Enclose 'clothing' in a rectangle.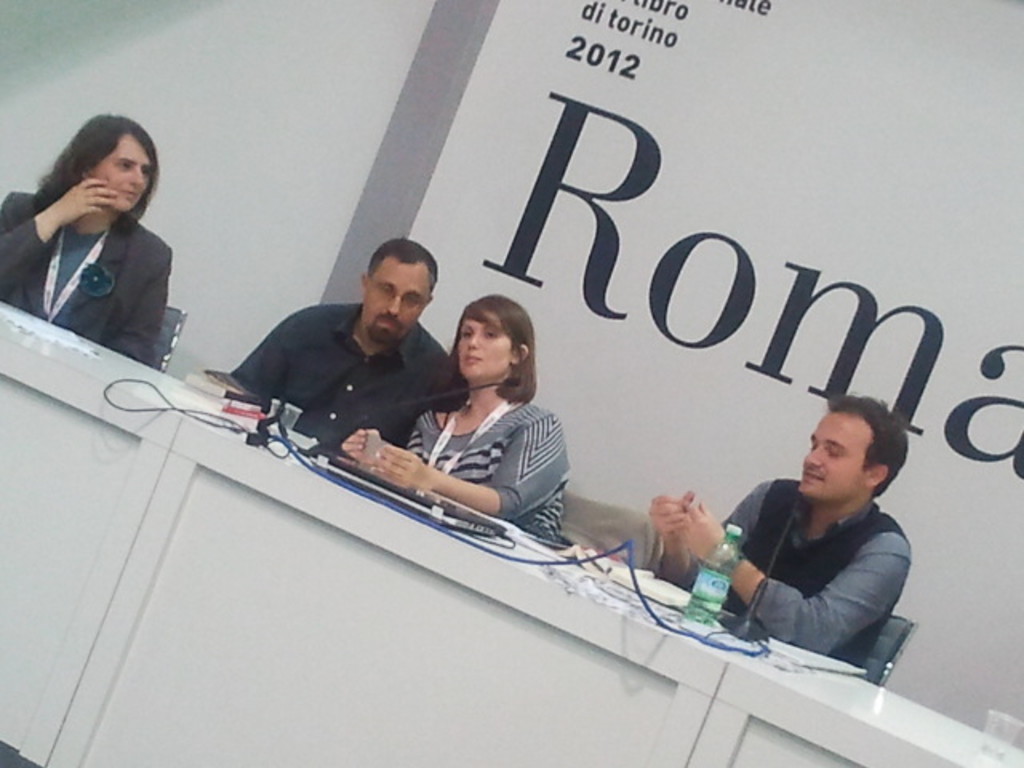
(x1=707, y1=448, x2=918, y2=680).
